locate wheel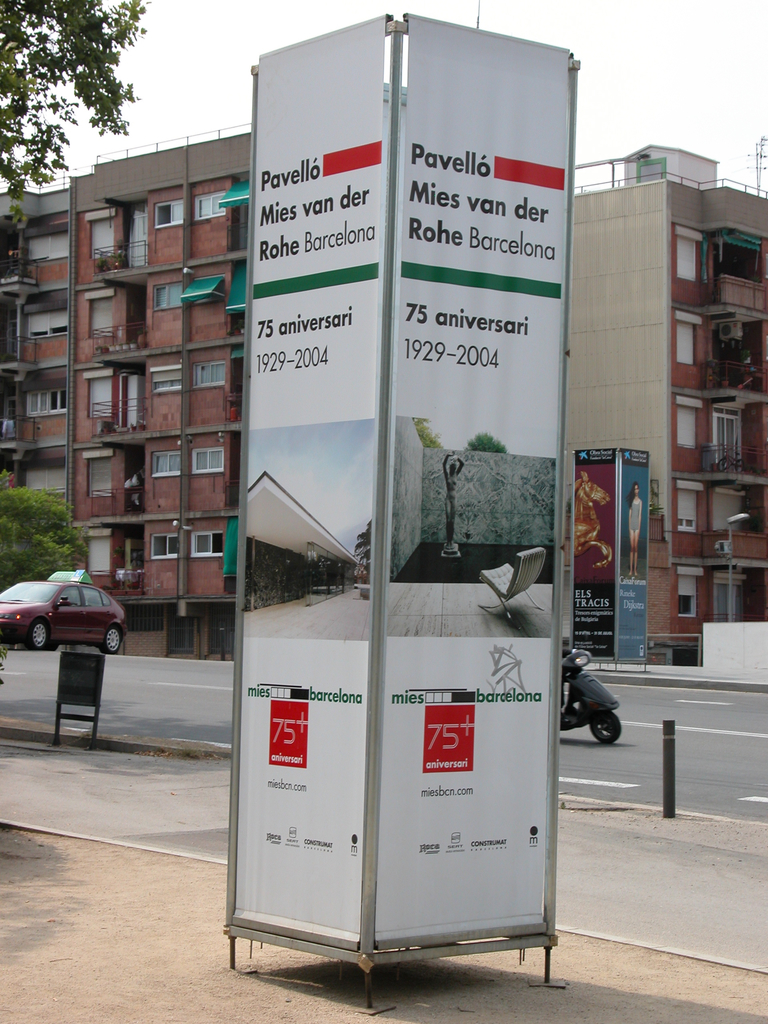
left=102, top=626, right=121, bottom=653
